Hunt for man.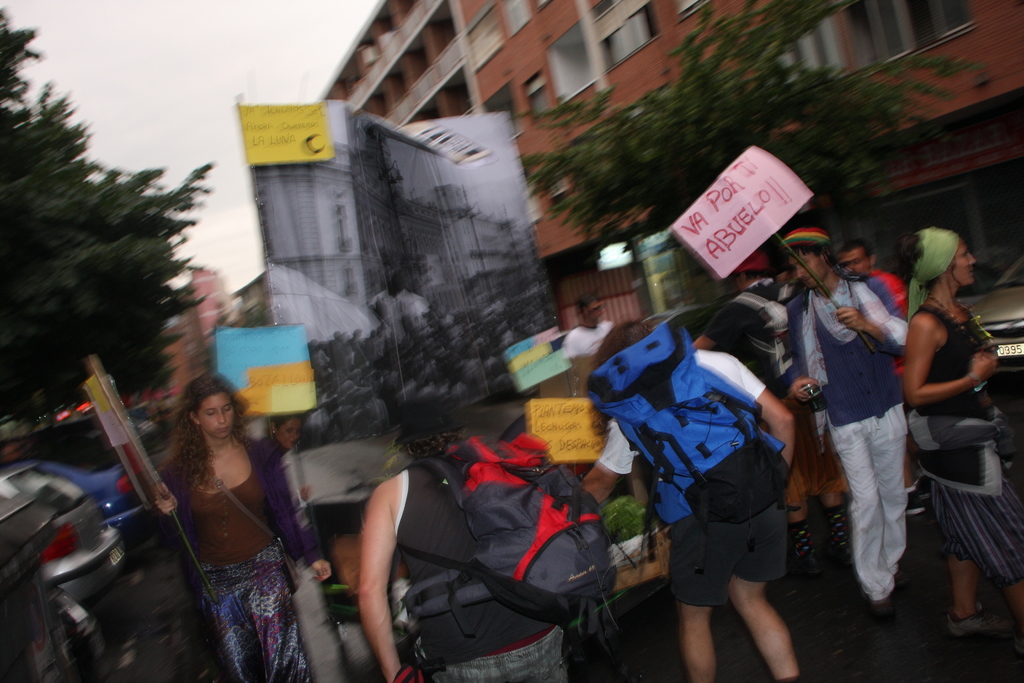
Hunted down at locate(708, 246, 837, 525).
